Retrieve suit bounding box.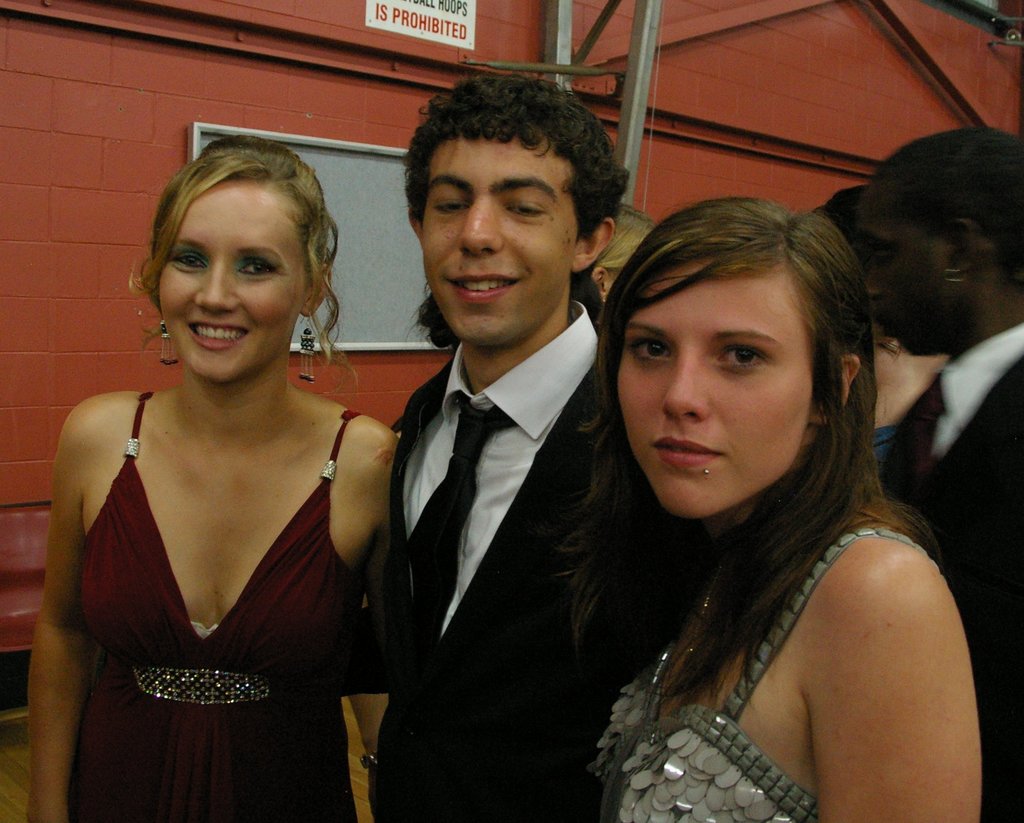
Bounding box: box=[879, 319, 1023, 822].
